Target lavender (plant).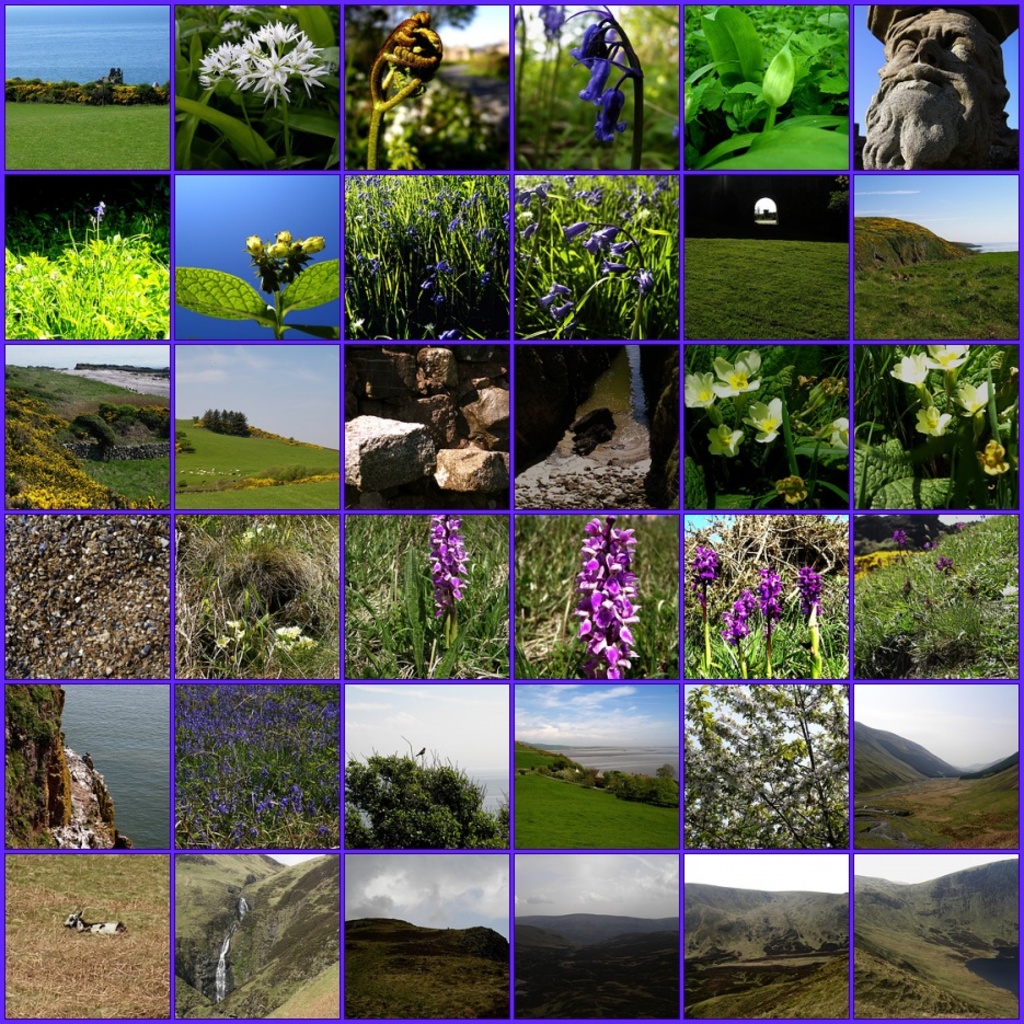
Target region: [x1=691, y1=551, x2=726, y2=674].
